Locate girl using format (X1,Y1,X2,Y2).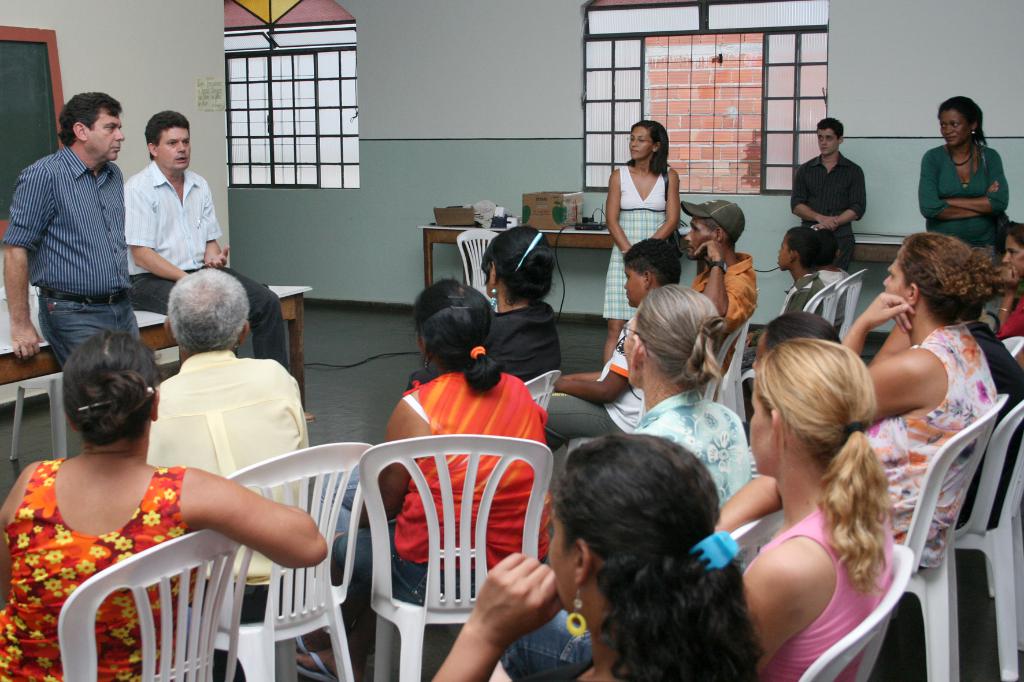
(361,278,545,569).
